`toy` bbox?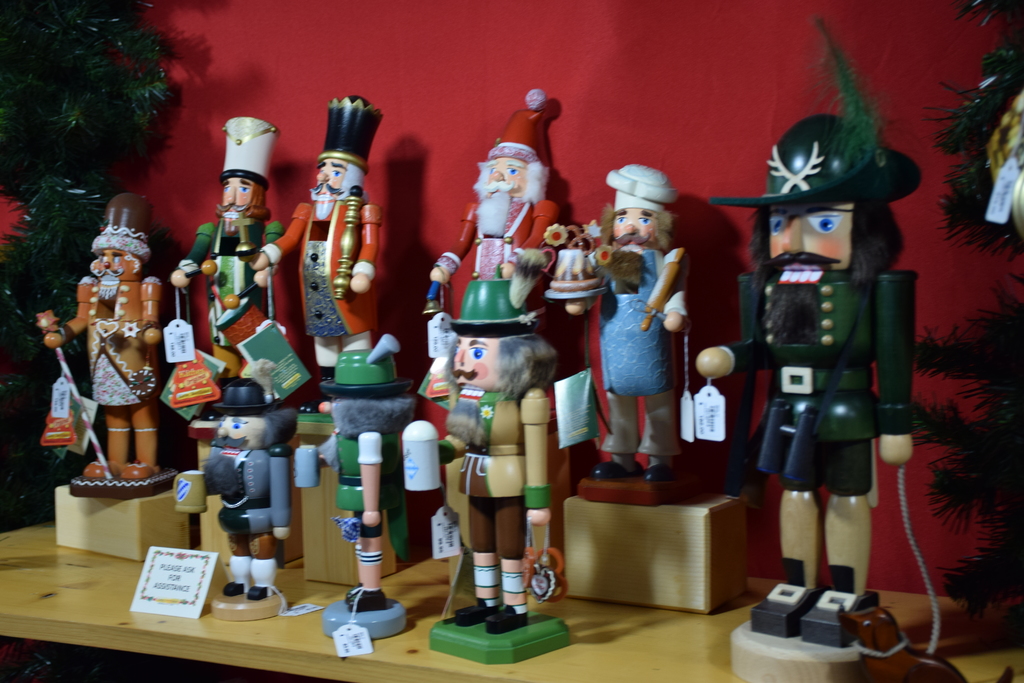
bbox=(709, 15, 922, 663)
